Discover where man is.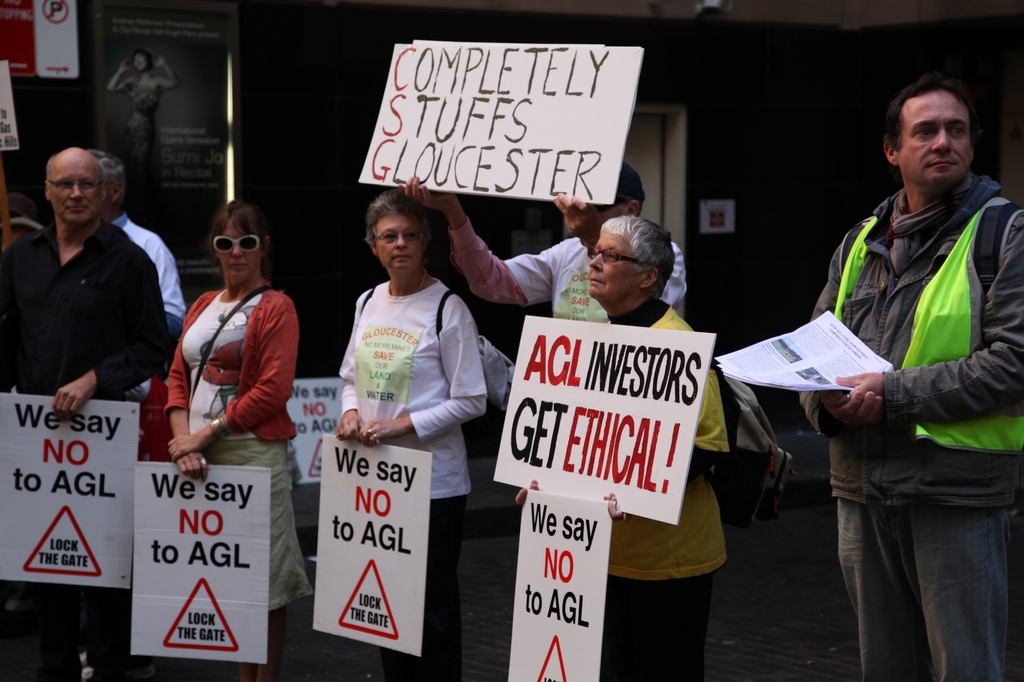
Discovered at 777, 66, 1021, 662.
